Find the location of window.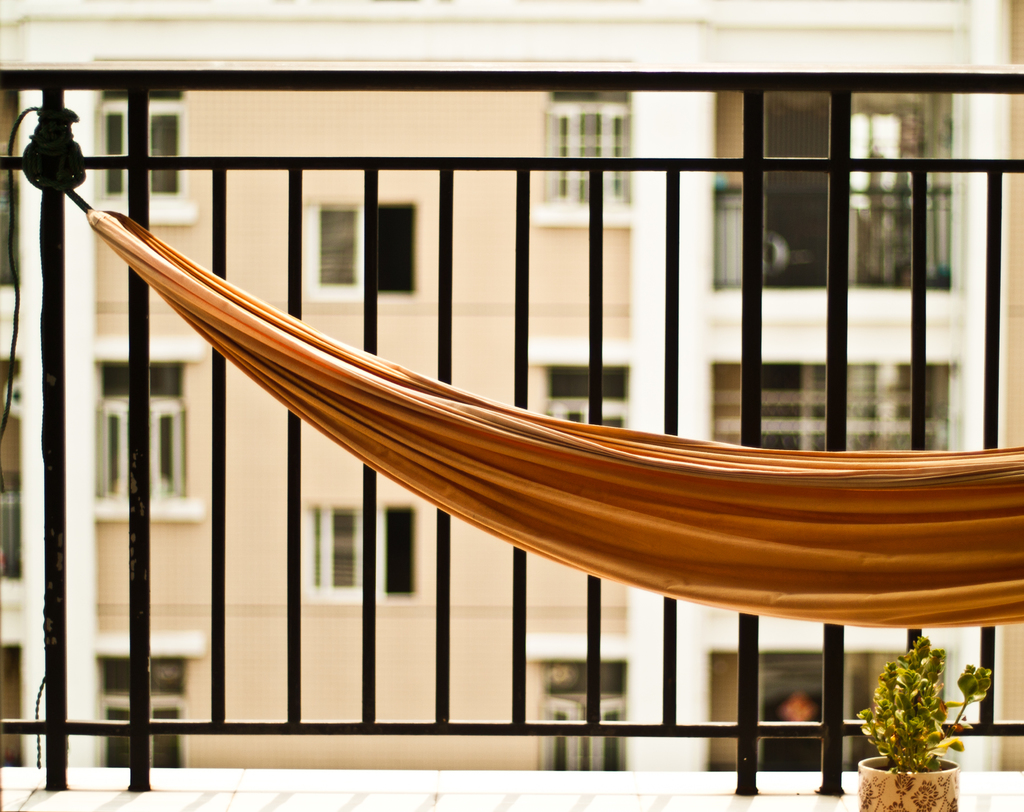
Location: detection(525, 352, 634, 434).
